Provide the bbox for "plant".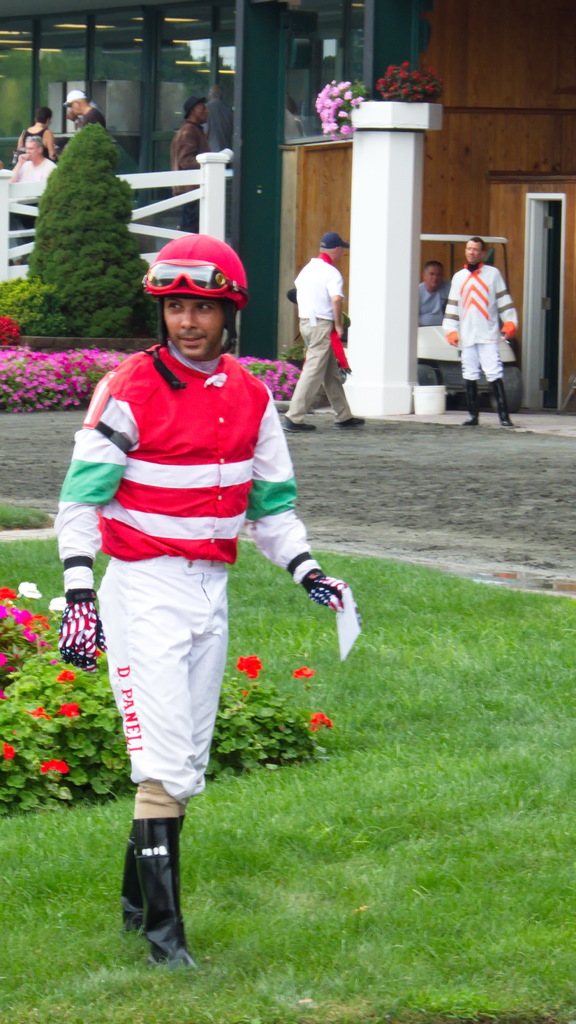
box=[234, 340, 300, 410].
